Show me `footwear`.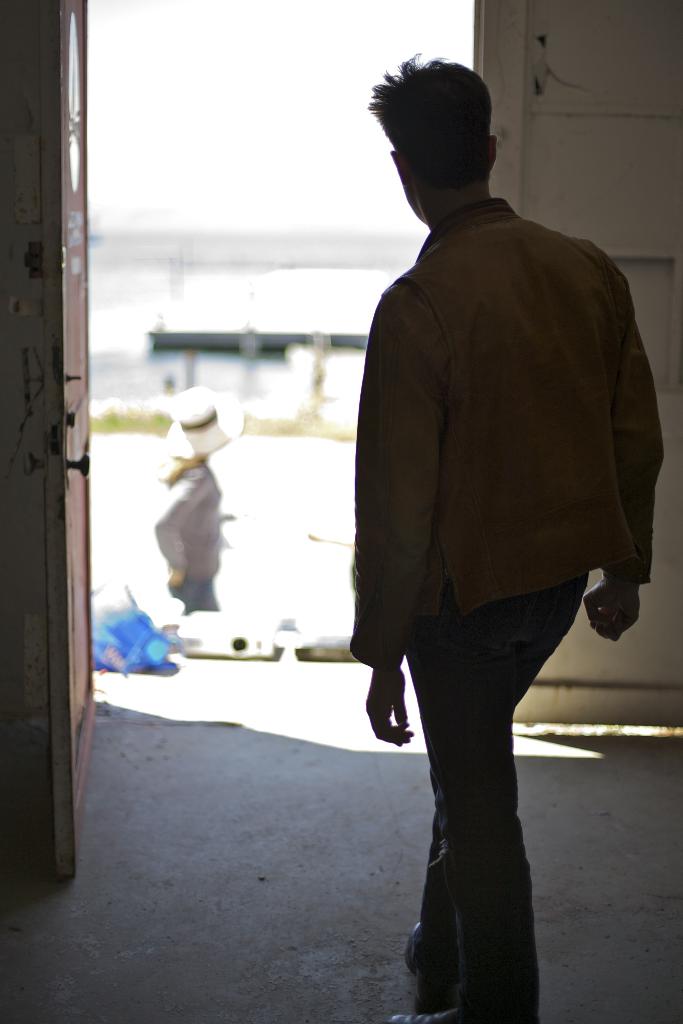
`footwear` is here: [left=385, top=1003, right=486, bottom=1023].
